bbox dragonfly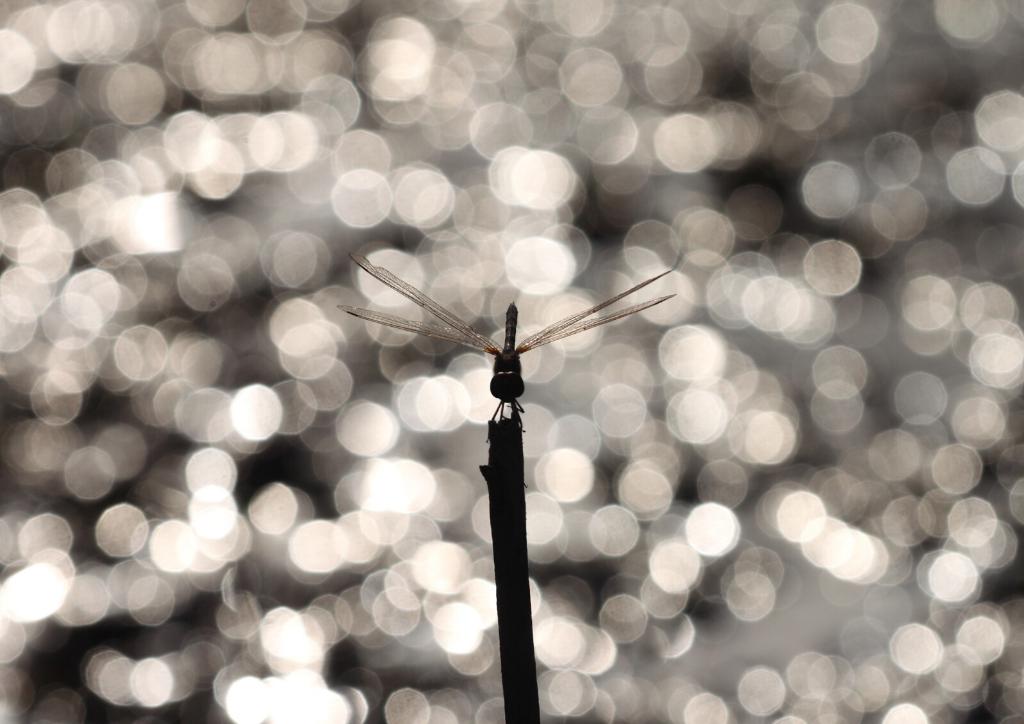
(339, 251, 680, 420)
